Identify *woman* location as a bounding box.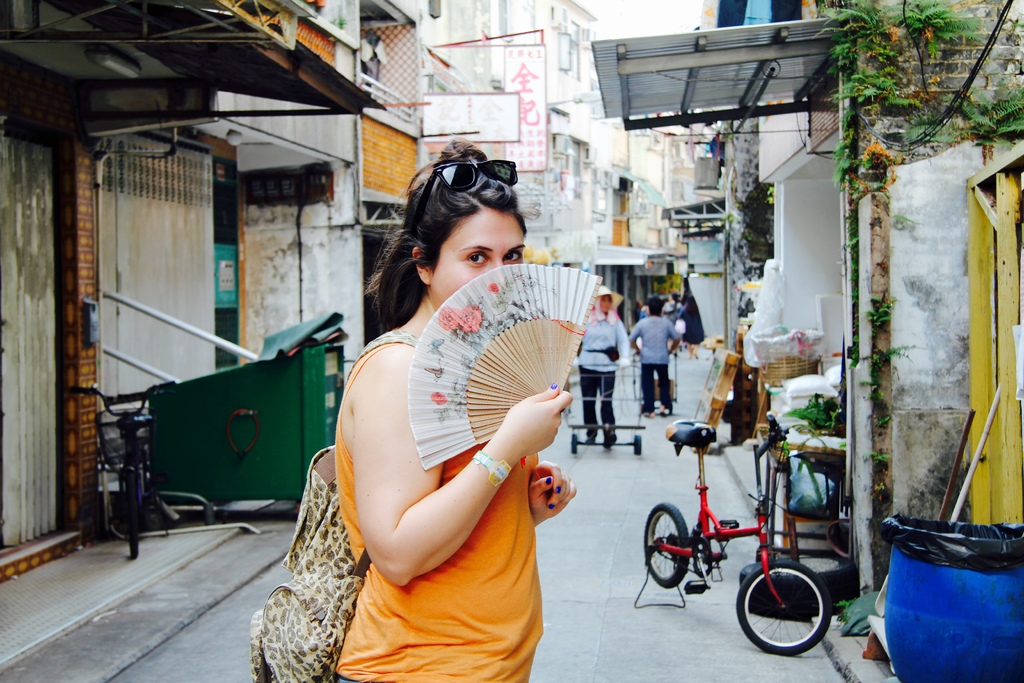
[x1=314, y1=164, x2=597, y2=682].
